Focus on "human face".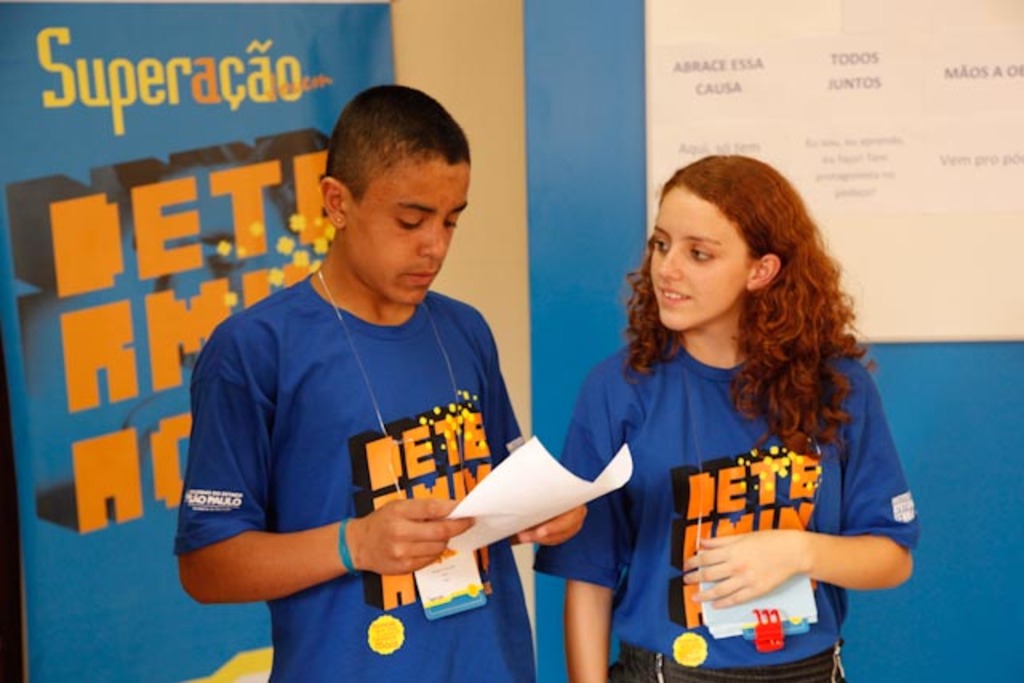
Focused at bbox(344, 166, 472, 307).
